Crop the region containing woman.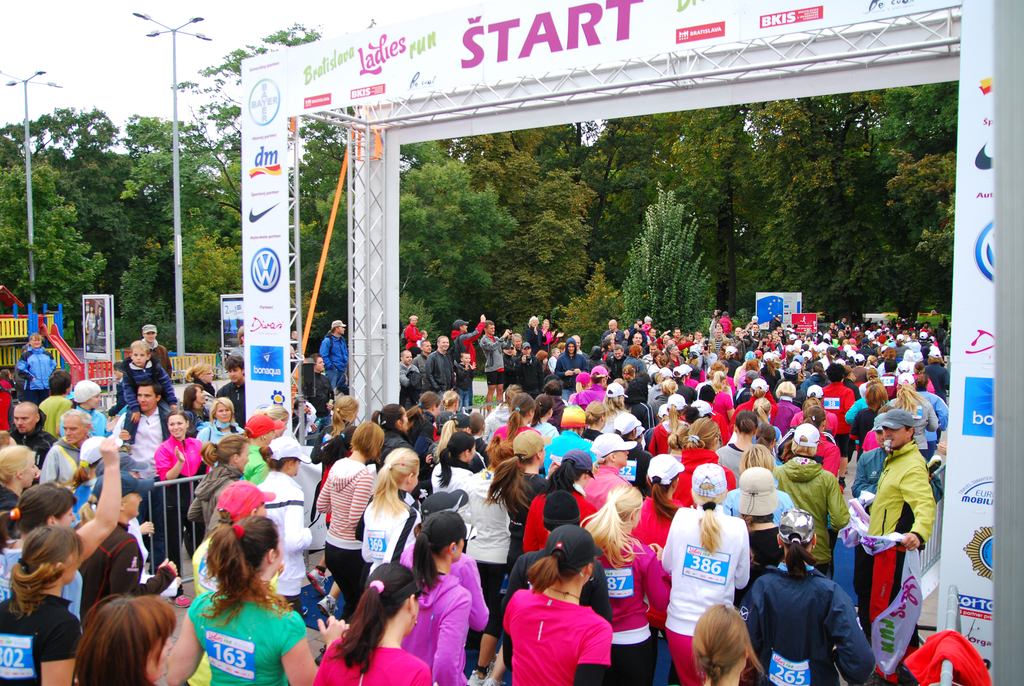
Crop region: BBox(737, 355, 759, 388).
